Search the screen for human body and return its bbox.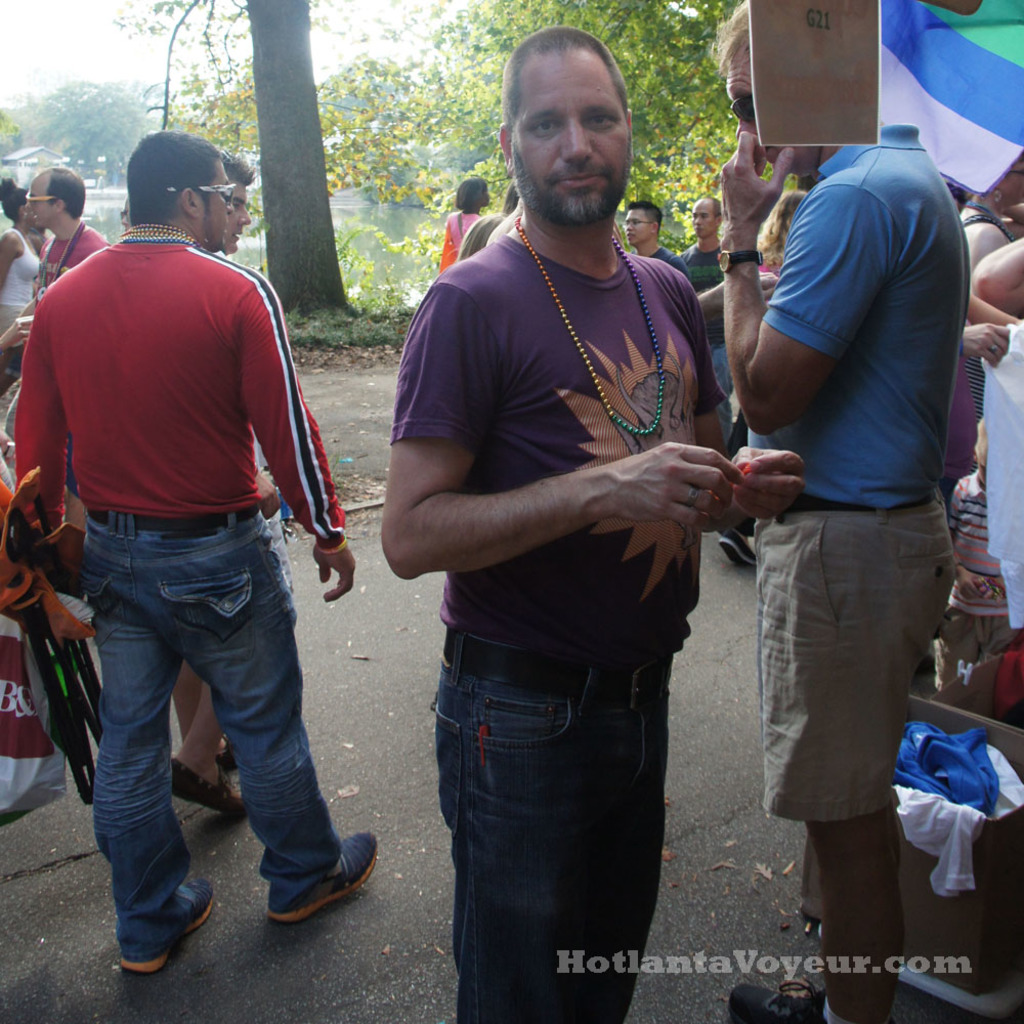
Found: {"left": 717, "top": 131, "right": 966, "bottom": 1023}.
